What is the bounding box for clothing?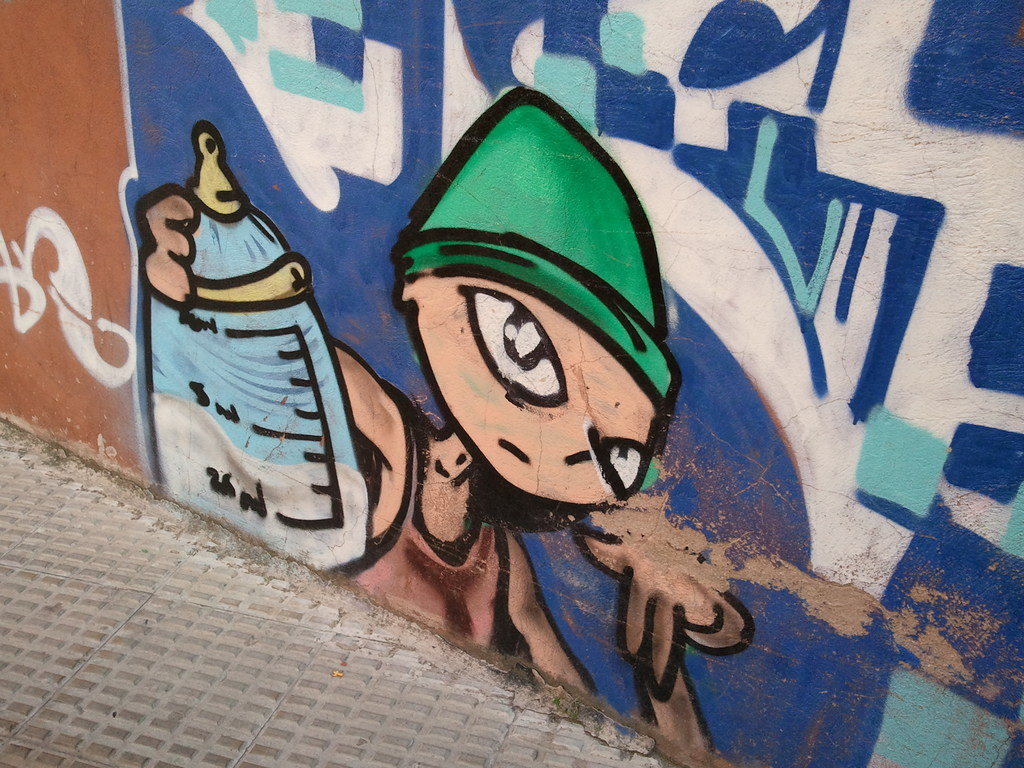
bbox=[313, 375, 543, 667].
